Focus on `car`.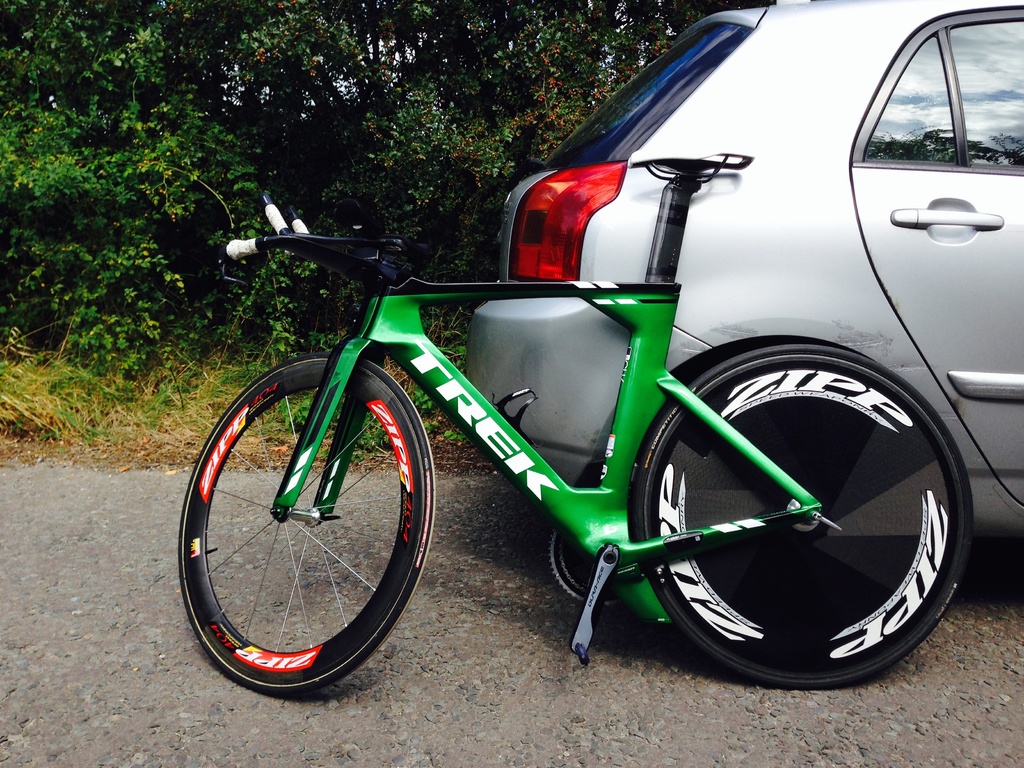
Focused at 463/0/1023/548.
